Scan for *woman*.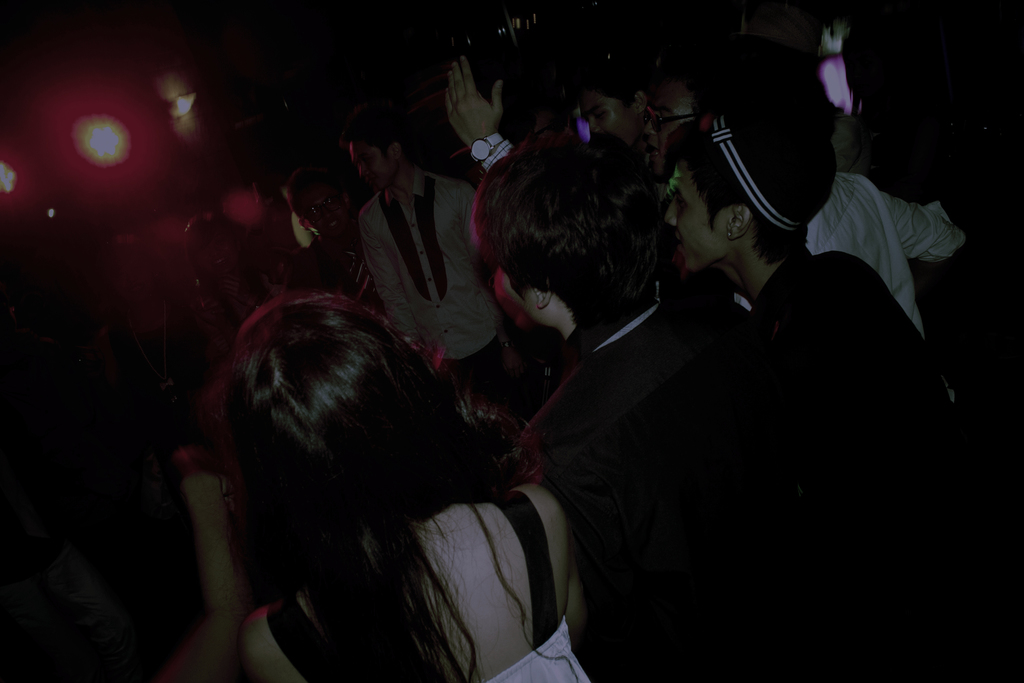
Scan result: (186, 209, 282, 353).
